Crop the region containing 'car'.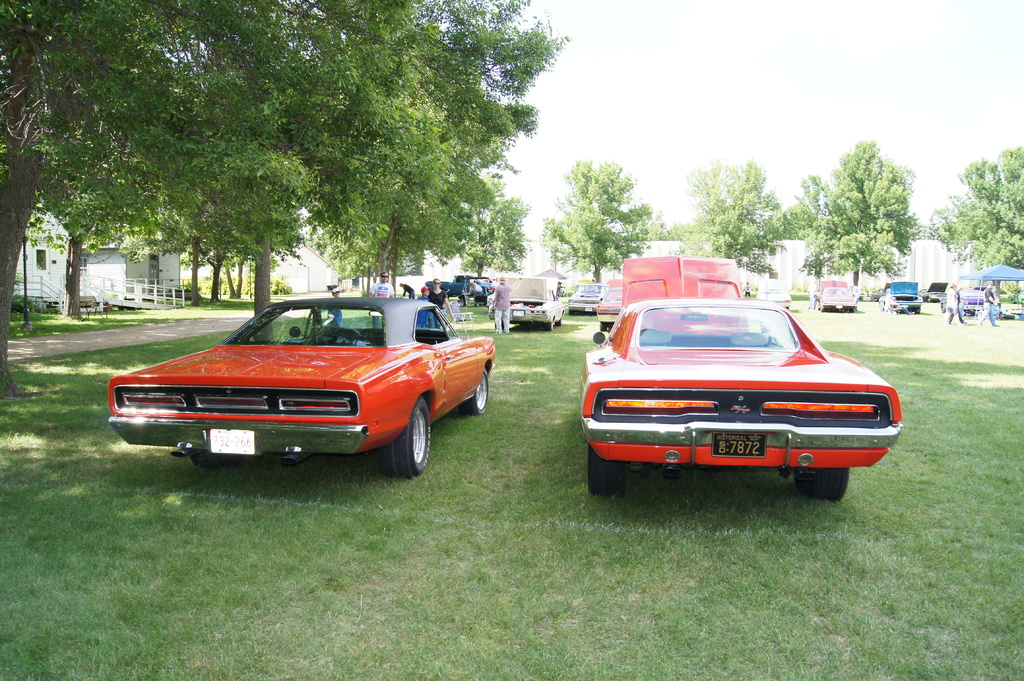
Crop region: box(499, 277, 561, 328).
